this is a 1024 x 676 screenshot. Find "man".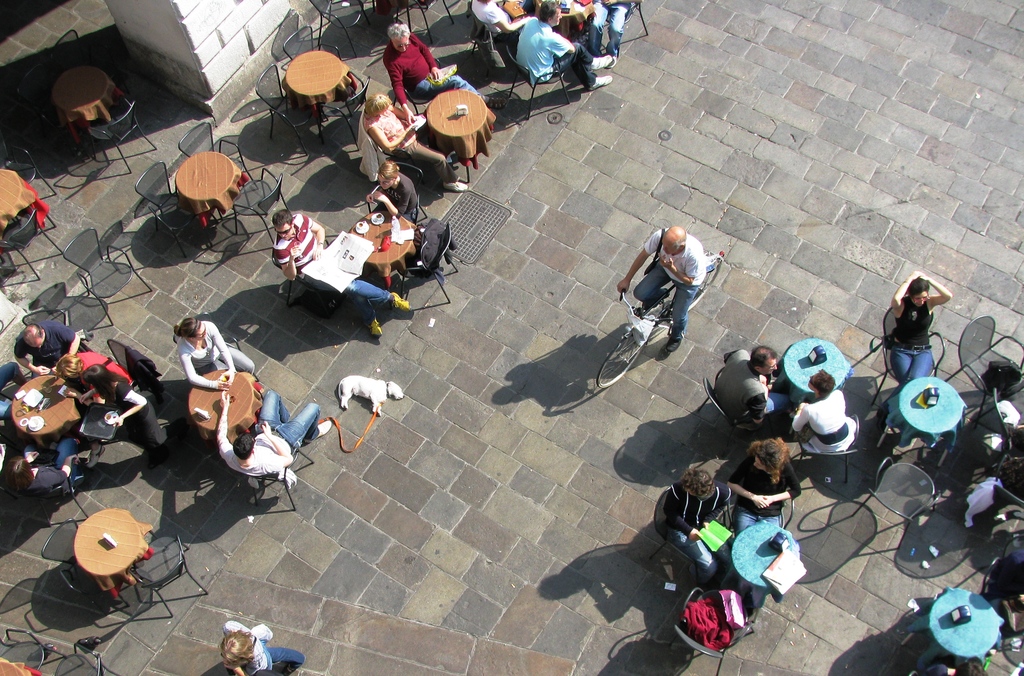
Bounding box: x1=213 y1=383 x2=328 y2=490.
